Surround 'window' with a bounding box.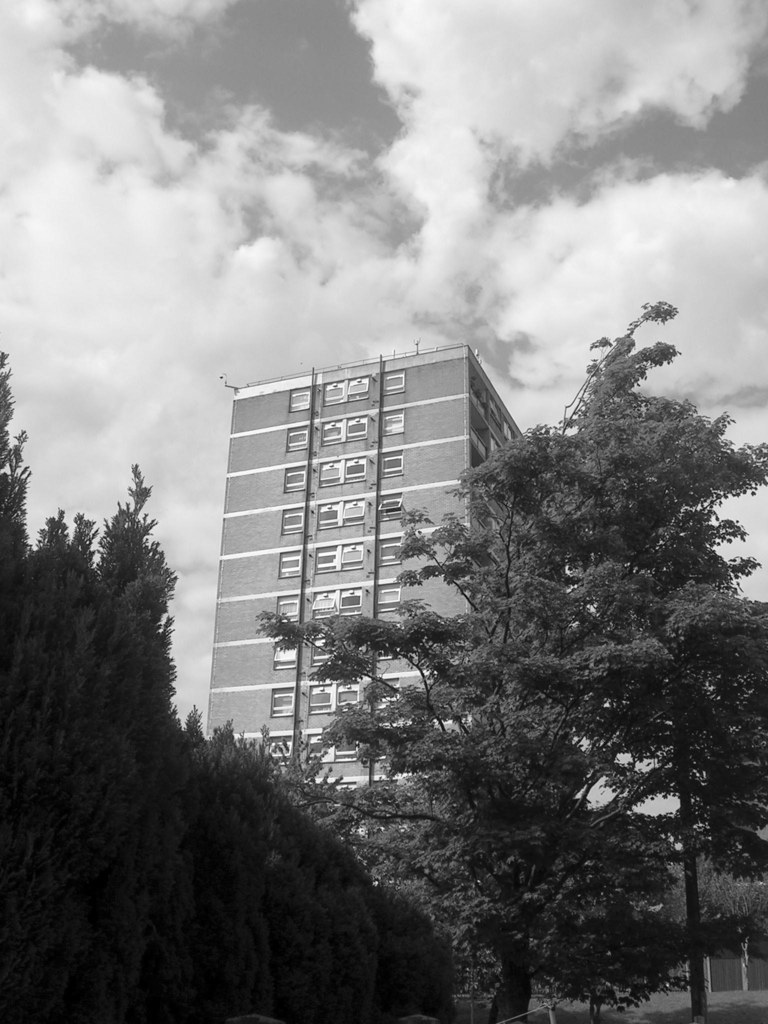
{"x1": 378, "y1": 490, "x2": 405, "y2": 505}.
